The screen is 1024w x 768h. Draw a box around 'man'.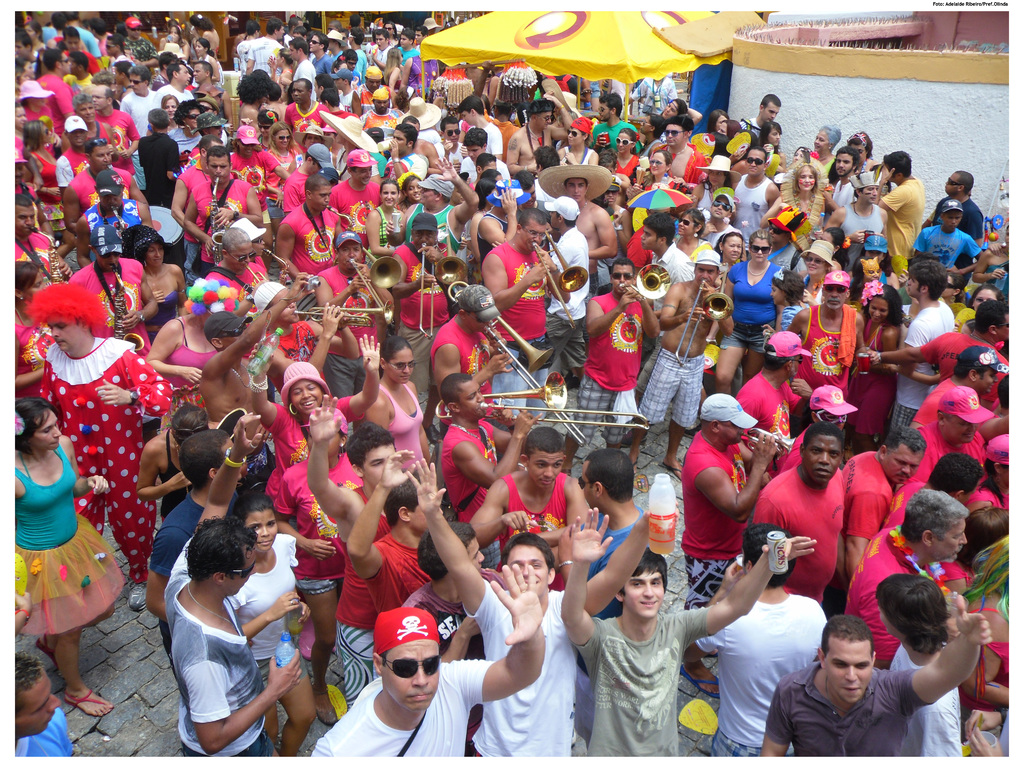
796 273 862 400.
